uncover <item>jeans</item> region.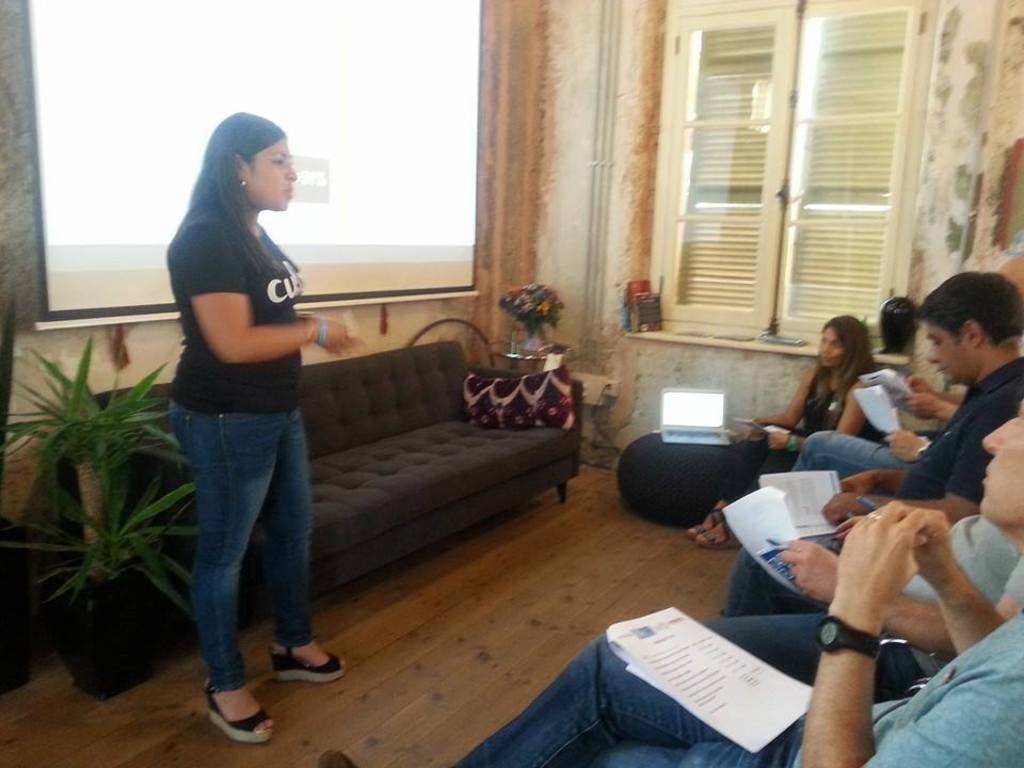
Uncovered: [714, 542, 923, 693].
